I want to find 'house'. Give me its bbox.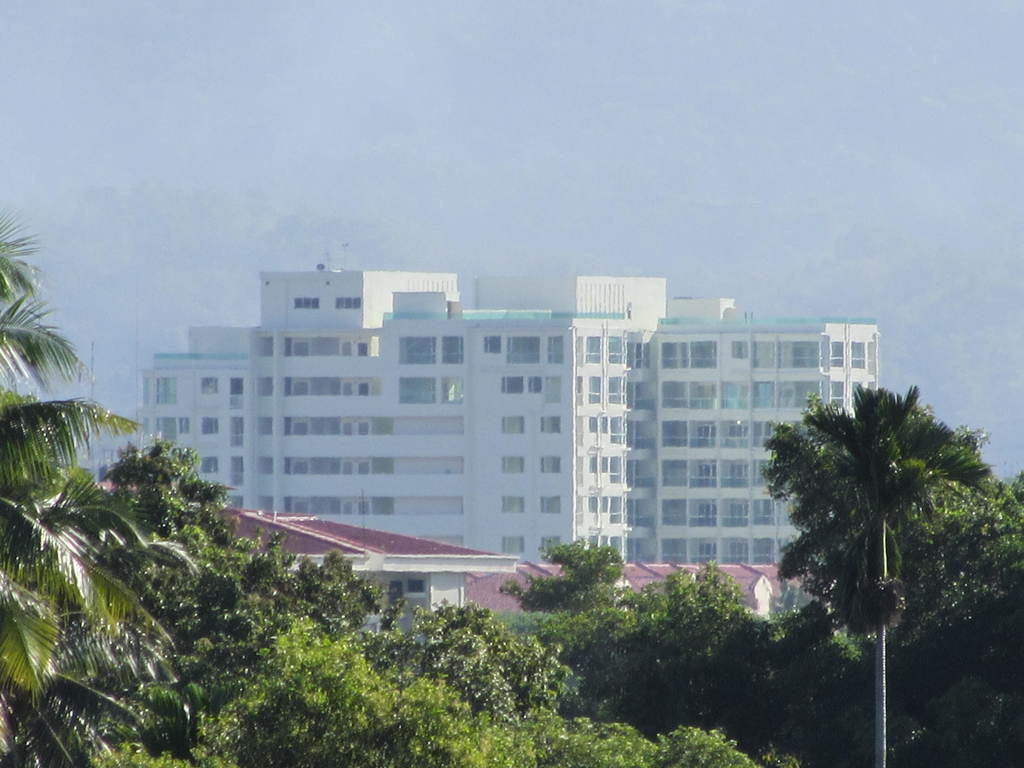
bbox(138, 270, 872, 569).
